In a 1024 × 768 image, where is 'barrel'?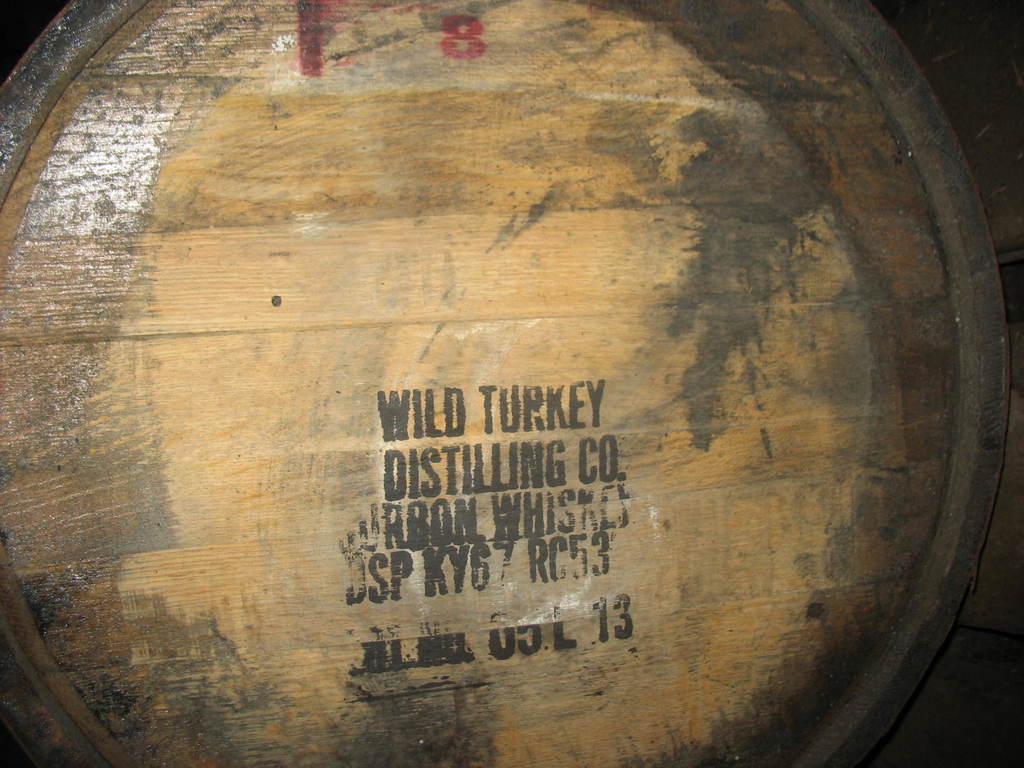
[left=0, top=0, right=1014, bottom=767].
